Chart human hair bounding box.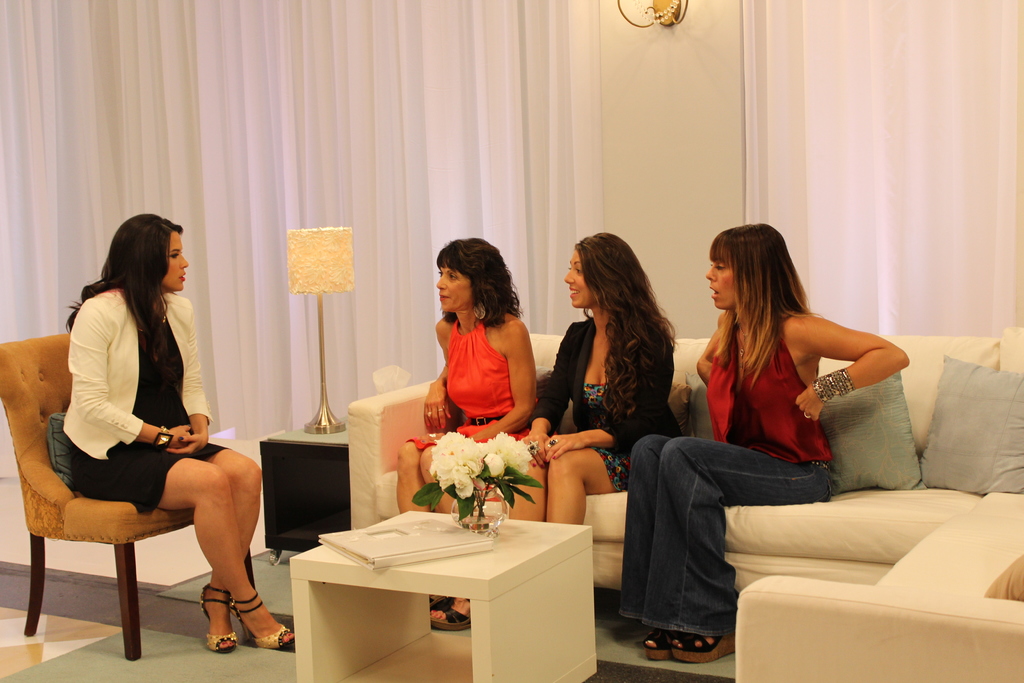
Charted: box(68, 213, 184, 367).
